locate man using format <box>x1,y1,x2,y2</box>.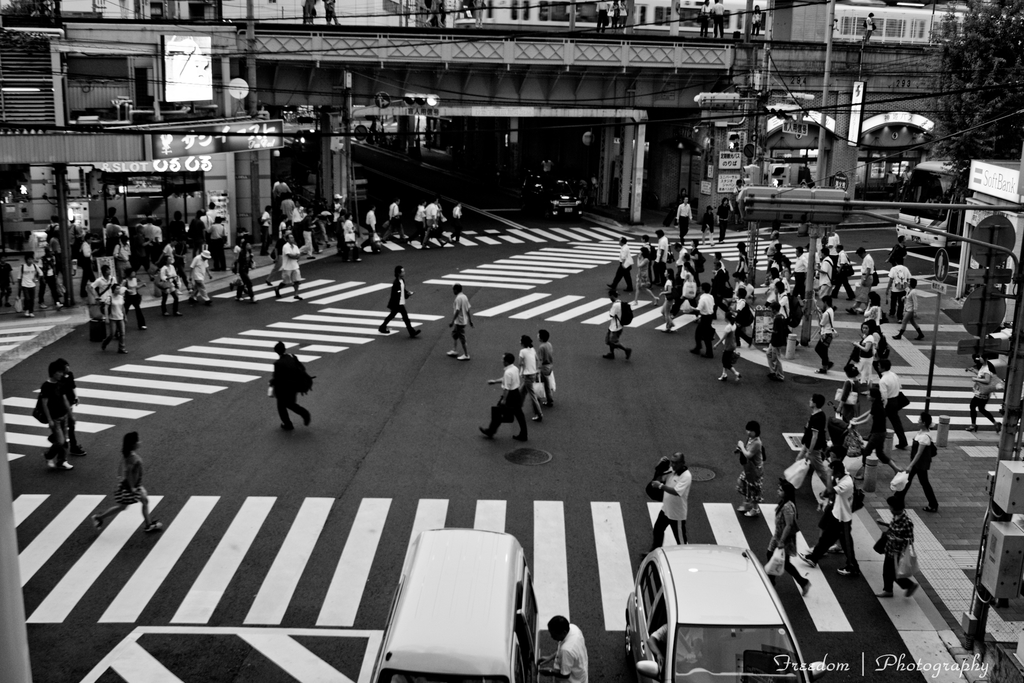
<box>114,235,135,276</box>.
